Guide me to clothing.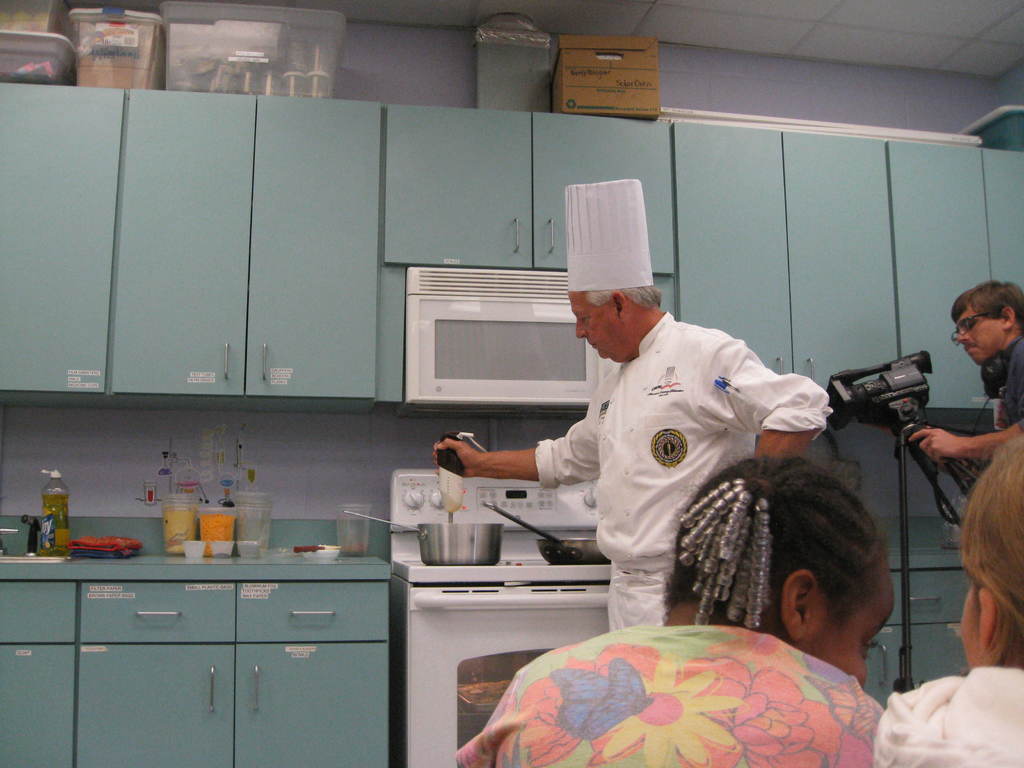
Guidance: locate(872, 664, 1023, 767).
